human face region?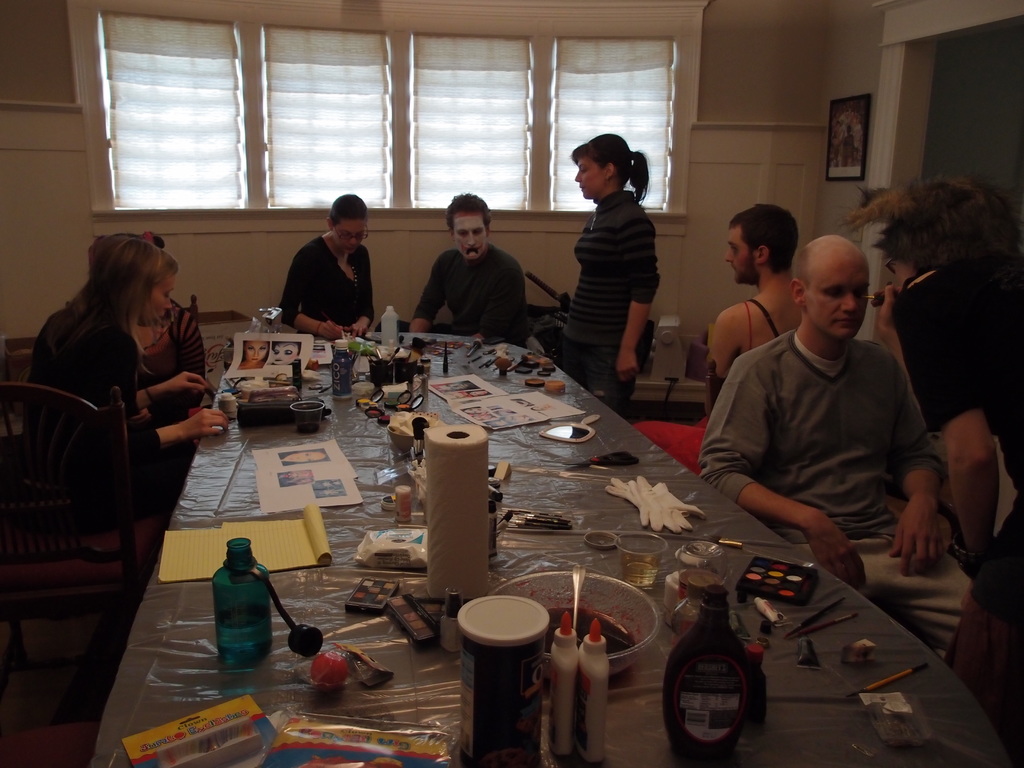
x1=138, y1=273, x2=175, y2=328
